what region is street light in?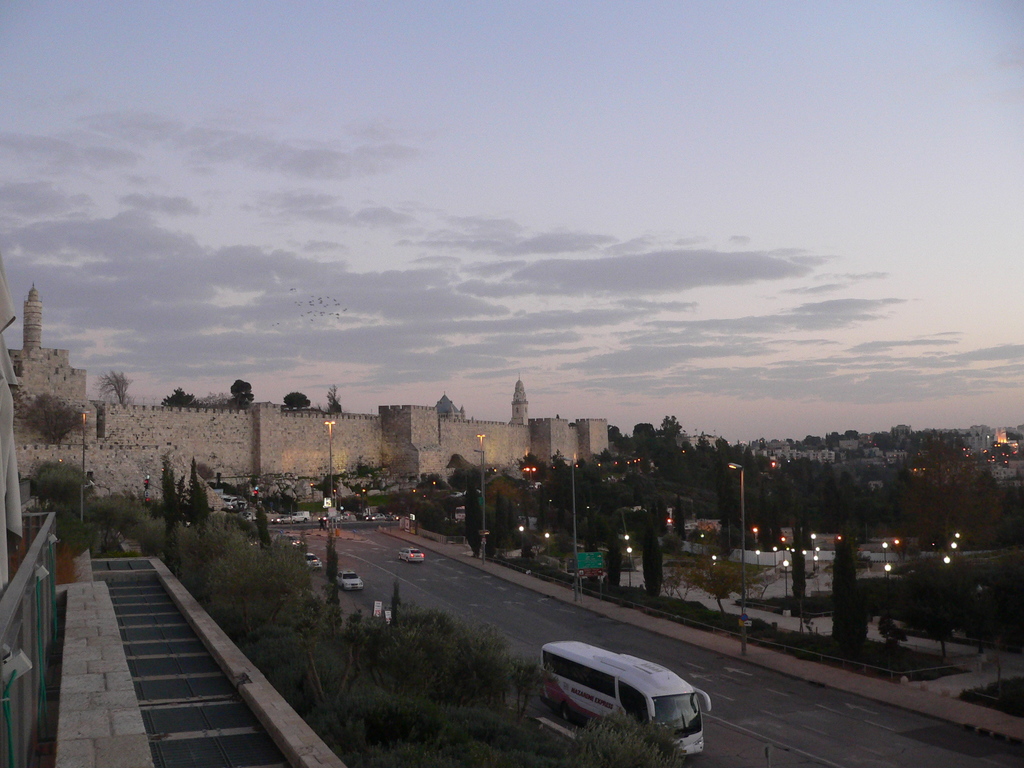
<region>726, 461, 747, 659</region>.
